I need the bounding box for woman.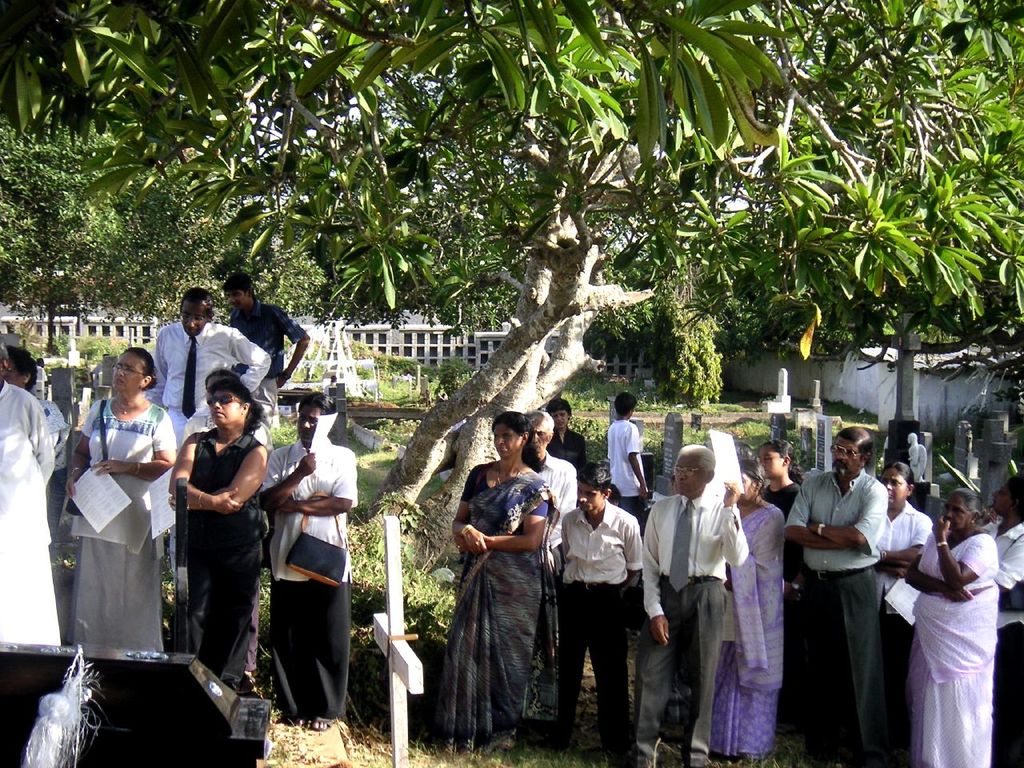
Here it is: (902, 482, 998, 767).
